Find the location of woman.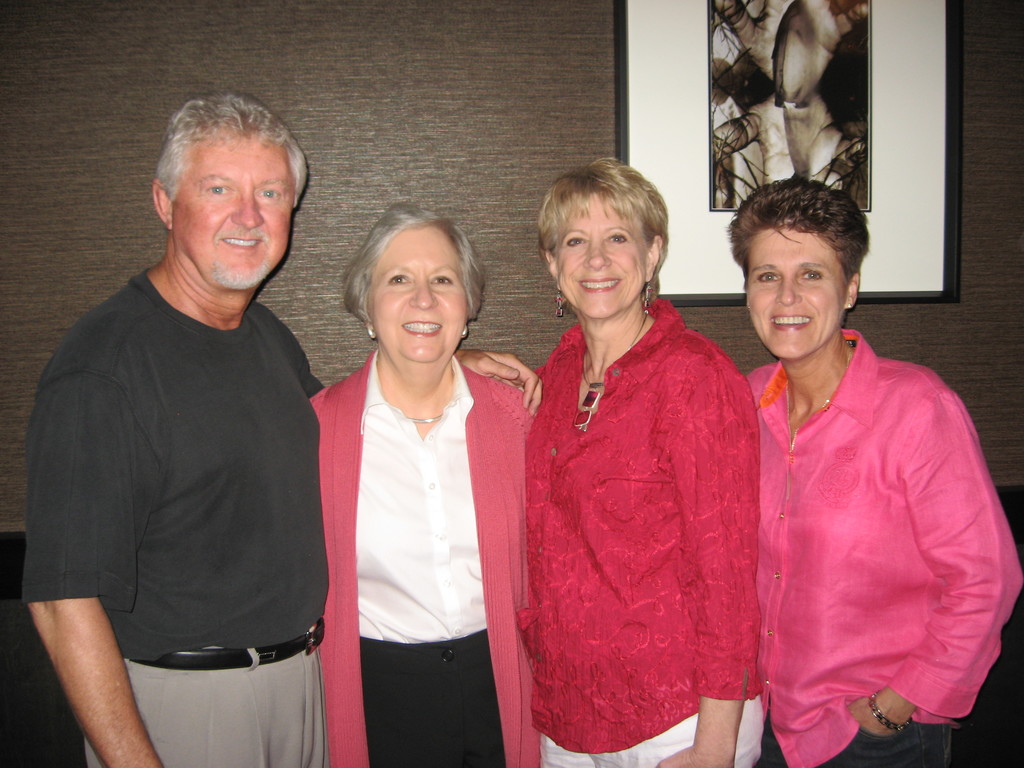
Location: l=495, t=141, r=774, b=767.
